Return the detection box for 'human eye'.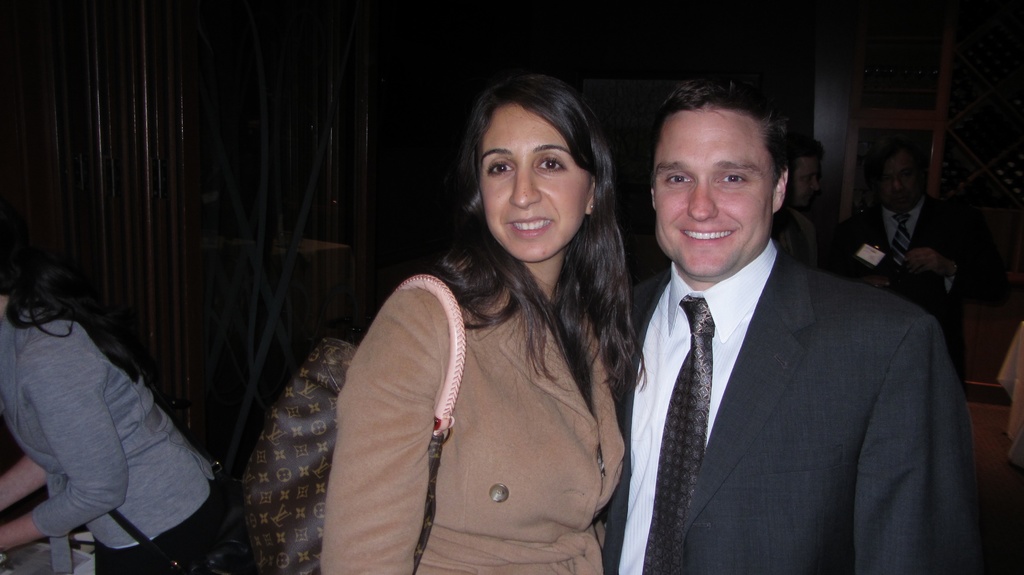
bbox=[488, 159, 515, 177].
